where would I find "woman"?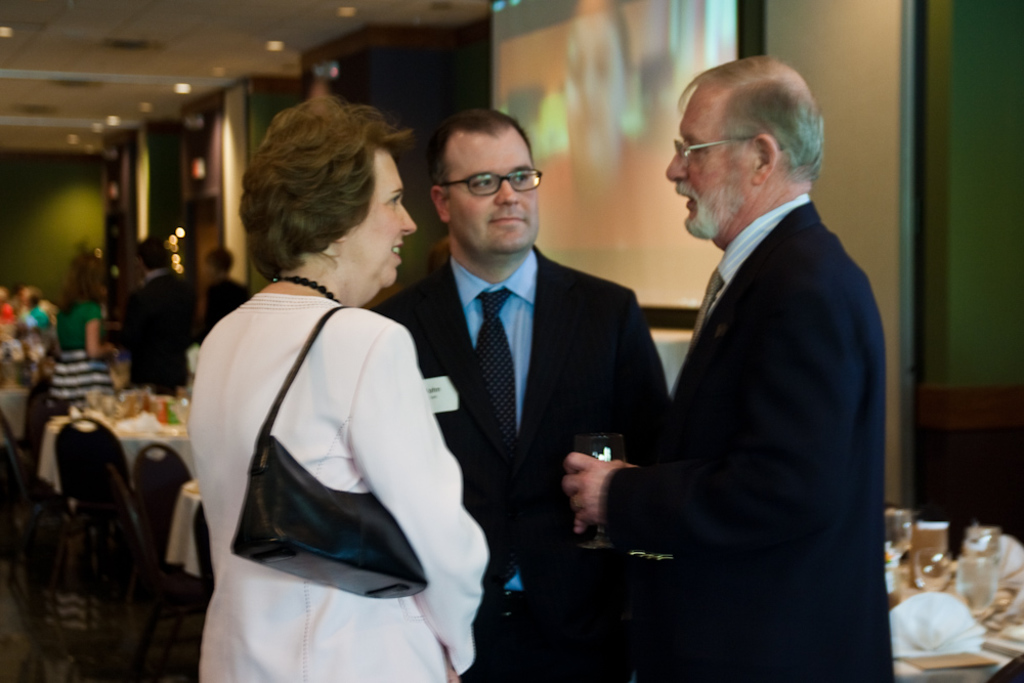
At 175, 85, 479, 678.
